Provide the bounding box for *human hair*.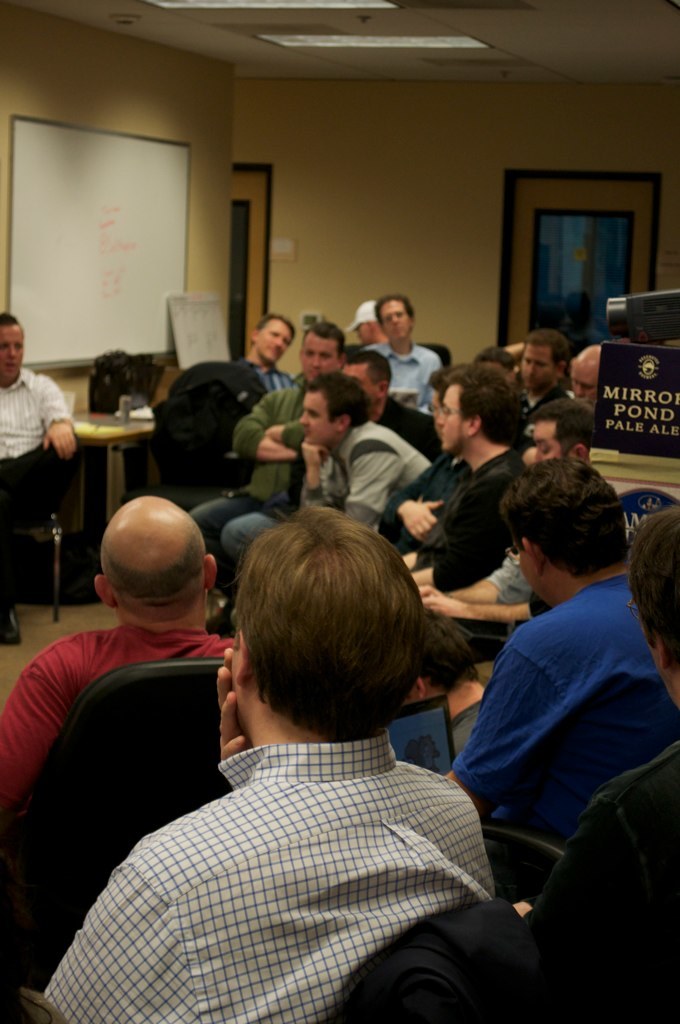
left=427, top=365, right=452, bottom=413.
